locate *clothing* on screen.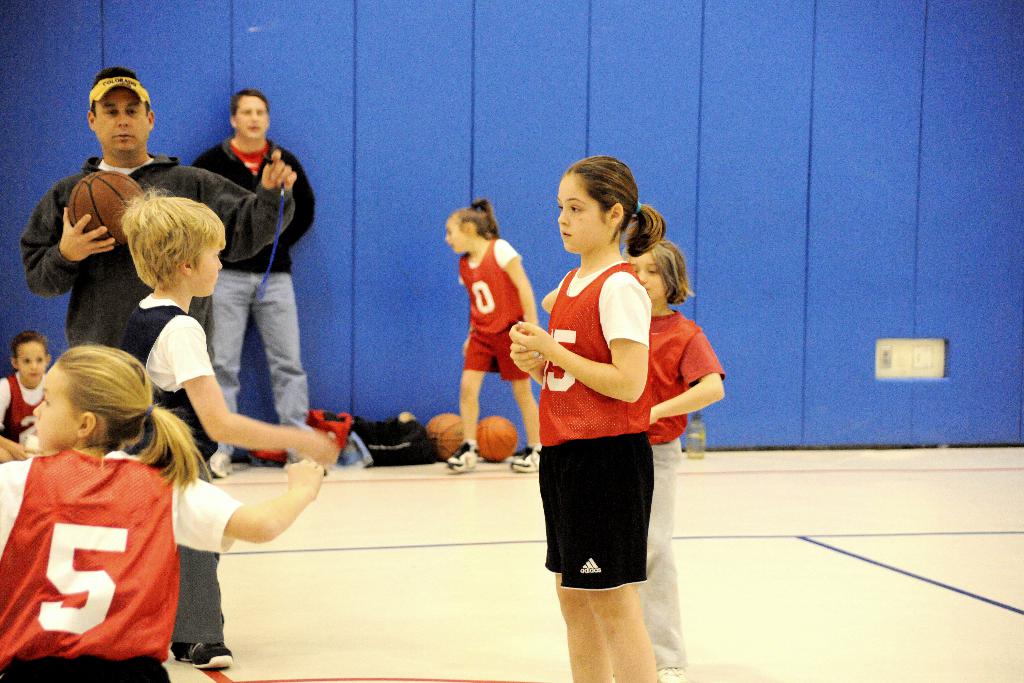
On screen at 0/657/172/682.
